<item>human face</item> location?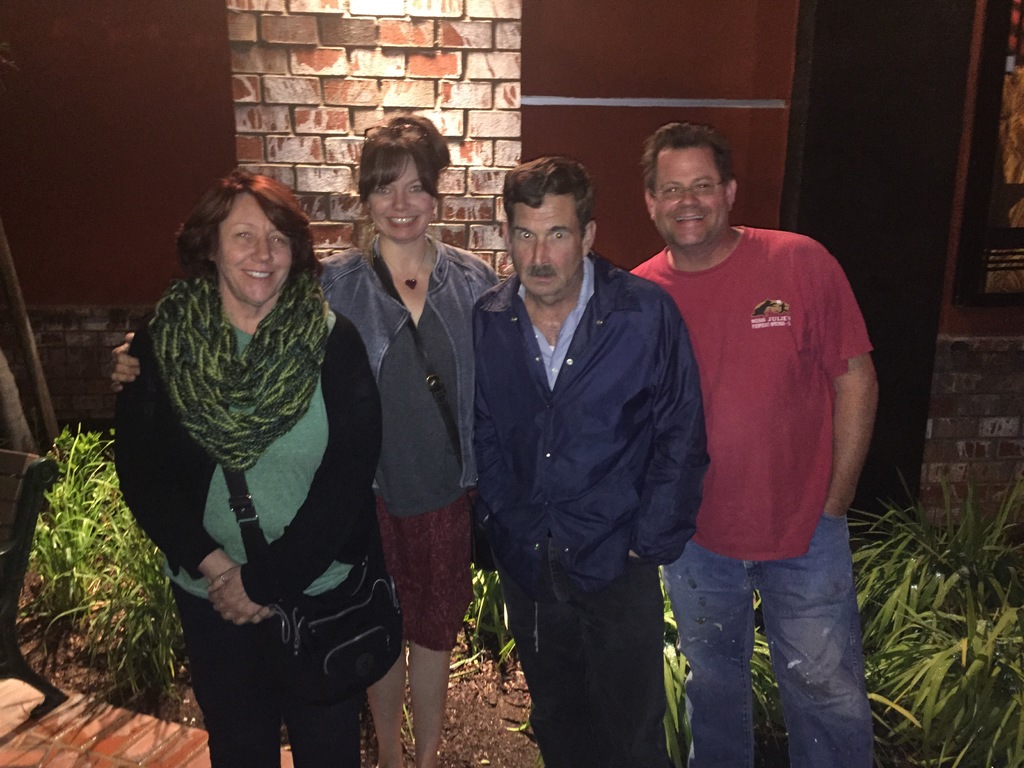
(373,155,431,246)
